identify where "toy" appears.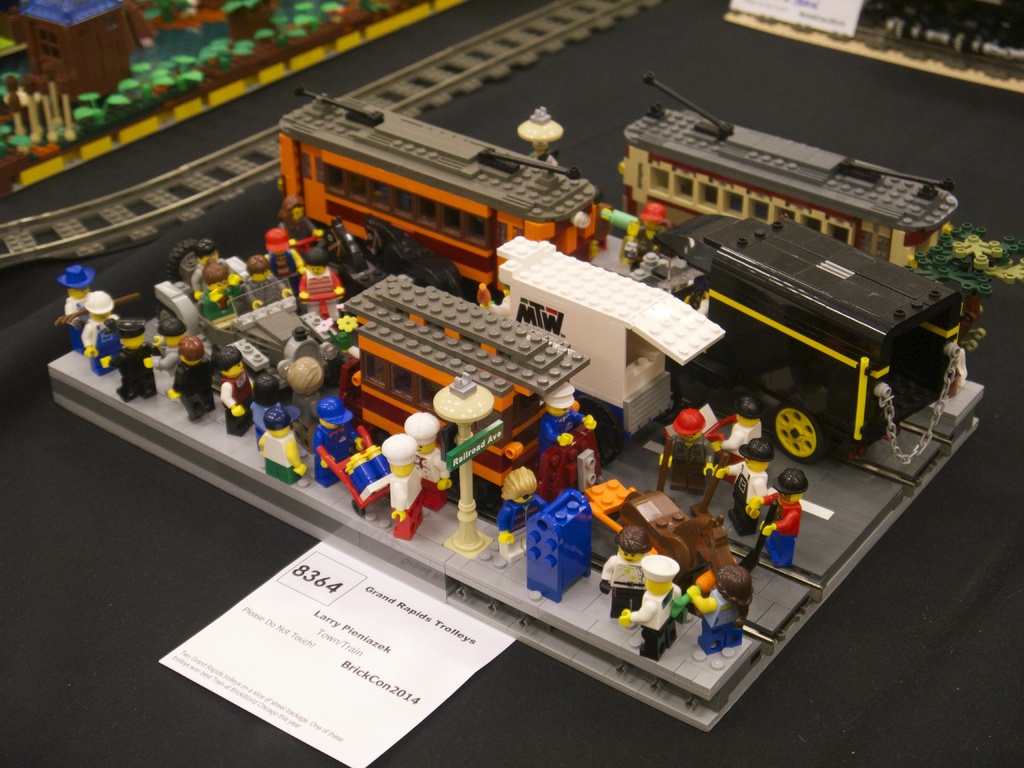
Appears at {"x1": 703, "y1": 400, "x2": 756, "y2": 482}.
